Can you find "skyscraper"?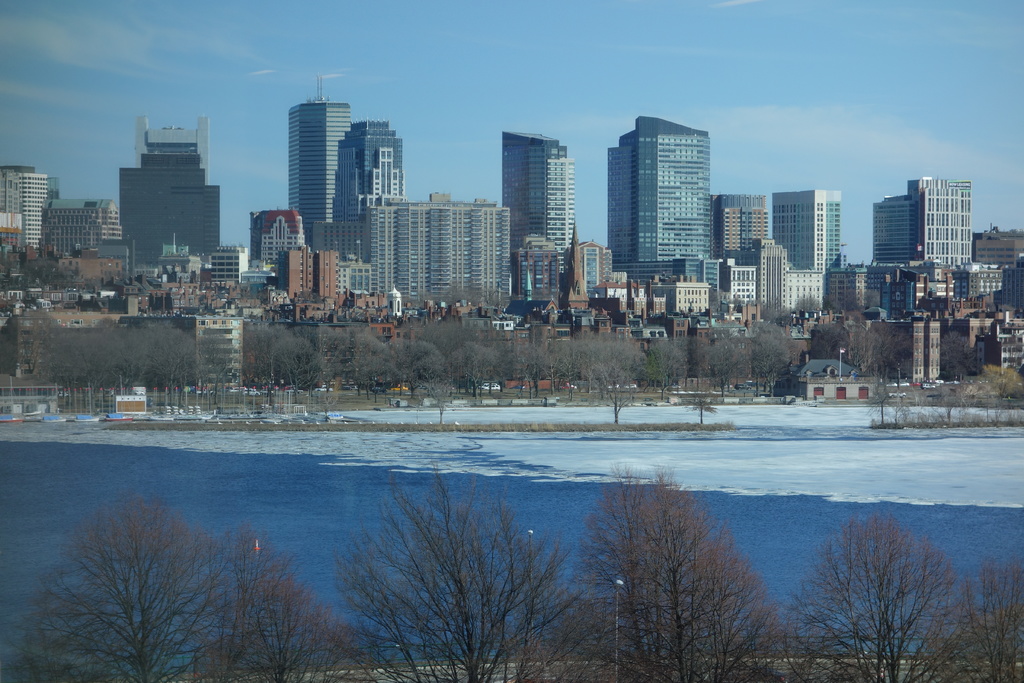
Yes, bounding box: 23 186 128 276.
